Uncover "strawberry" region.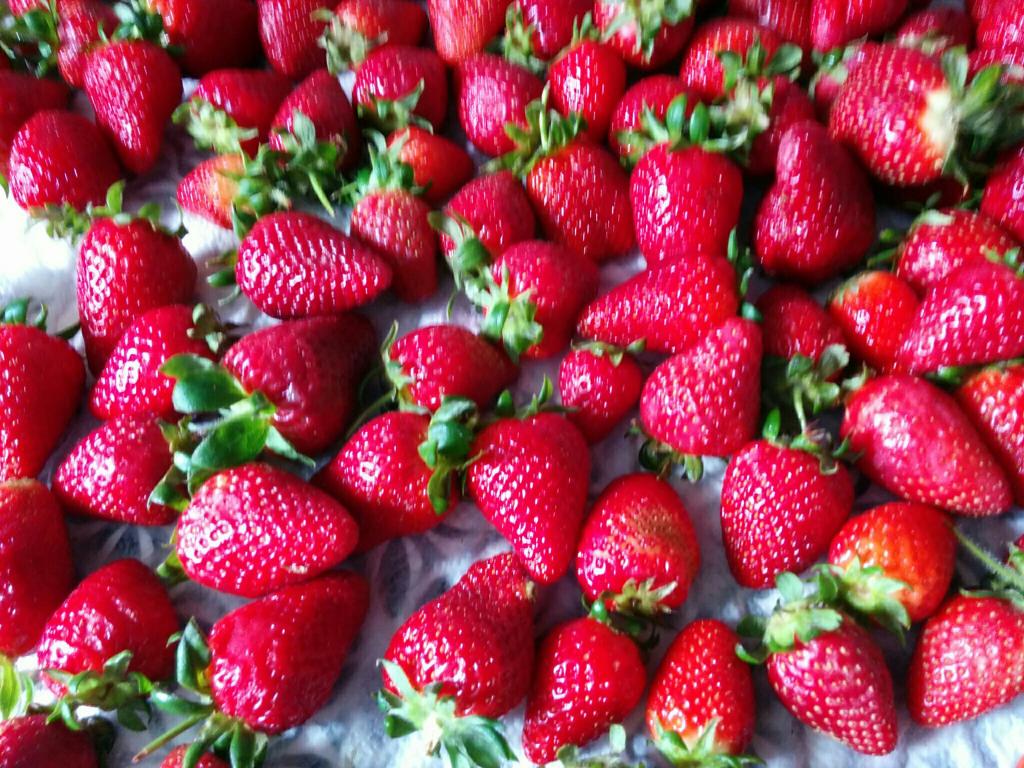
Uncovered: crop(897, 536, 1023, 730).
